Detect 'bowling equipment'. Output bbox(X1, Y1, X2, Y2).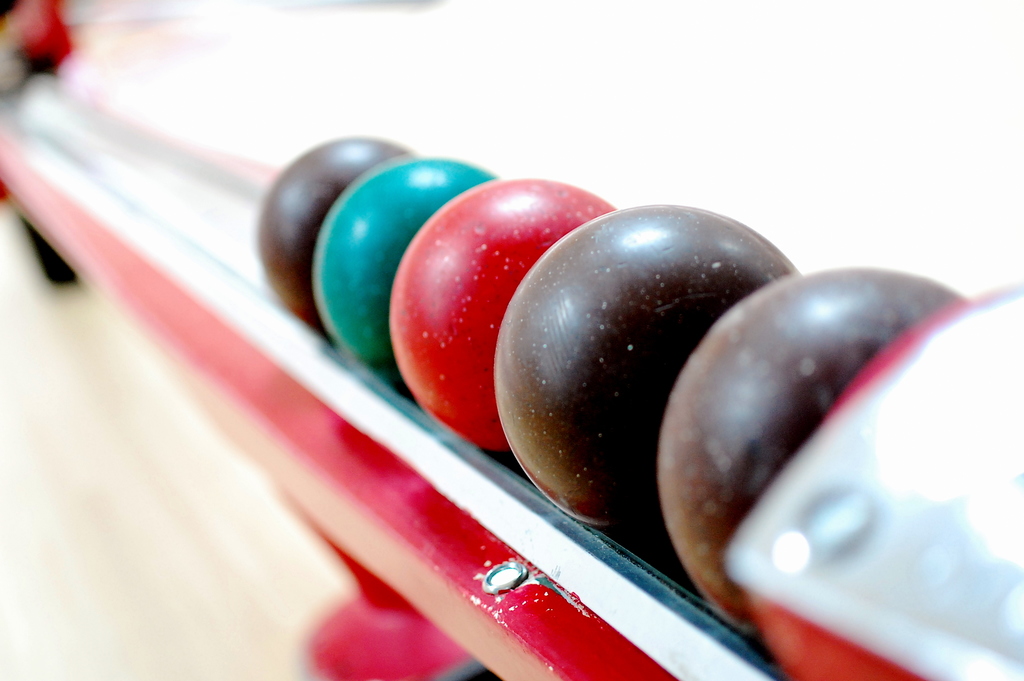
bbox(0, 0, 973, 680).
